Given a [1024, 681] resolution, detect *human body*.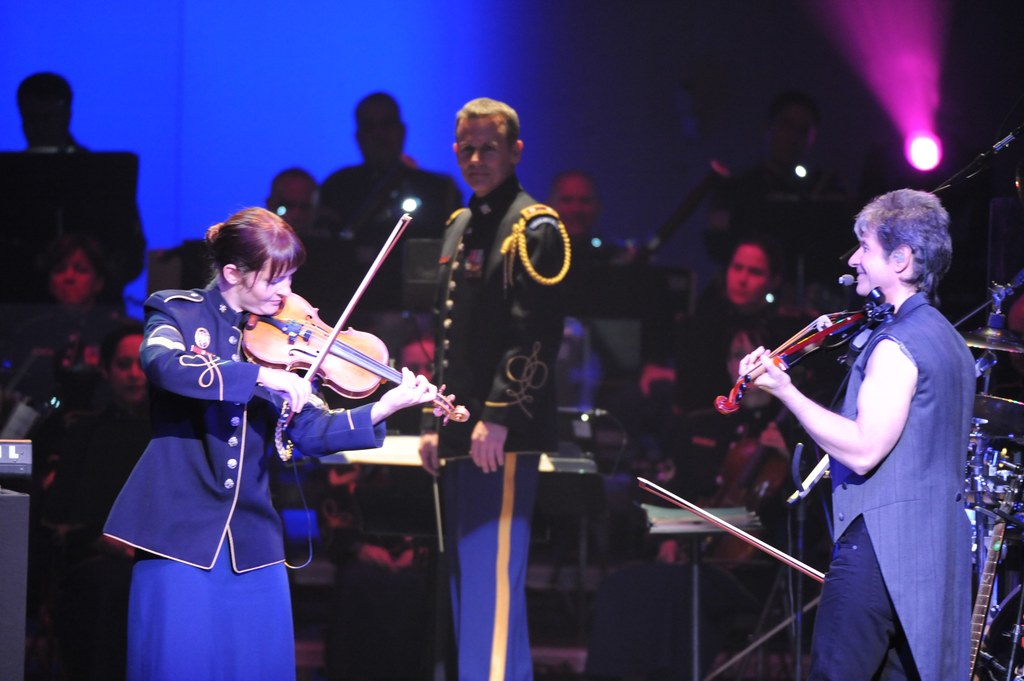
left=430, top=101, right=571, bottom=680.
